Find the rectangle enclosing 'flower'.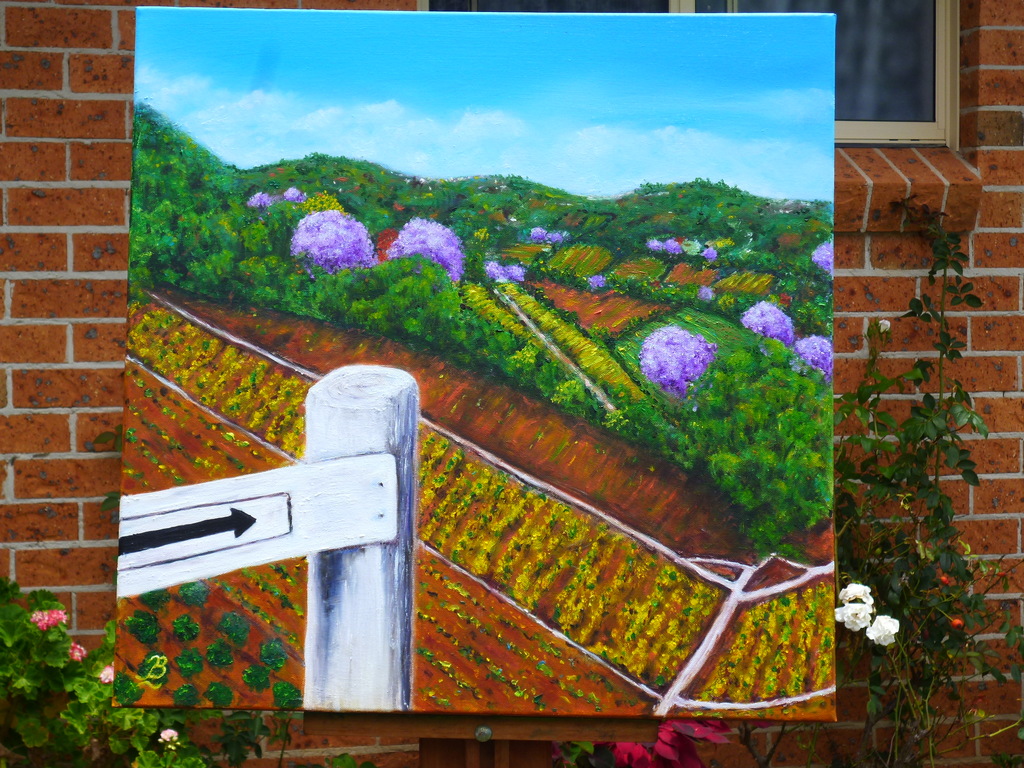
box(588, 274, 609, 288).
